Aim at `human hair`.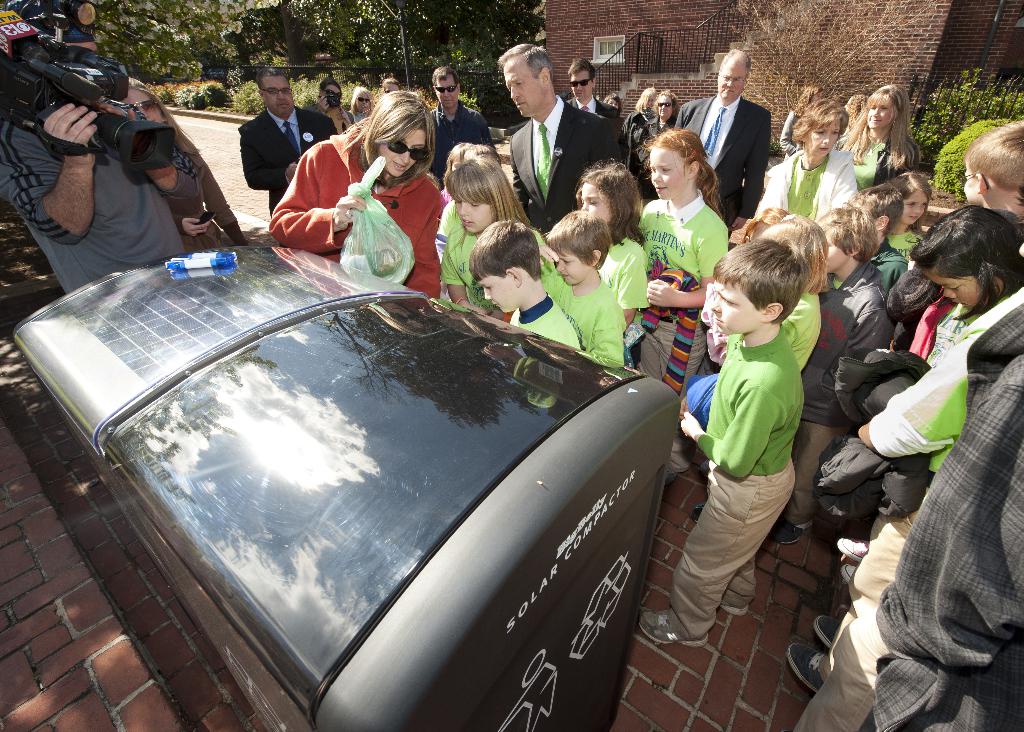
Aimed at region(259, 68, 292, 83).
